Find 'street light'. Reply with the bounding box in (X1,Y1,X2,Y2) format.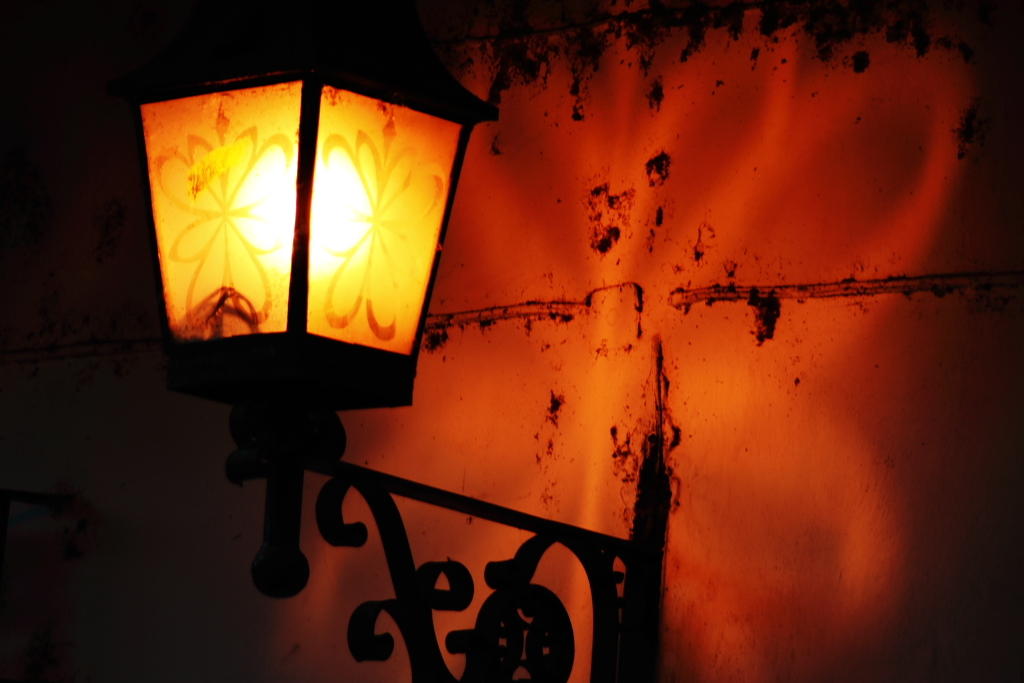
(99,9,471,682).
